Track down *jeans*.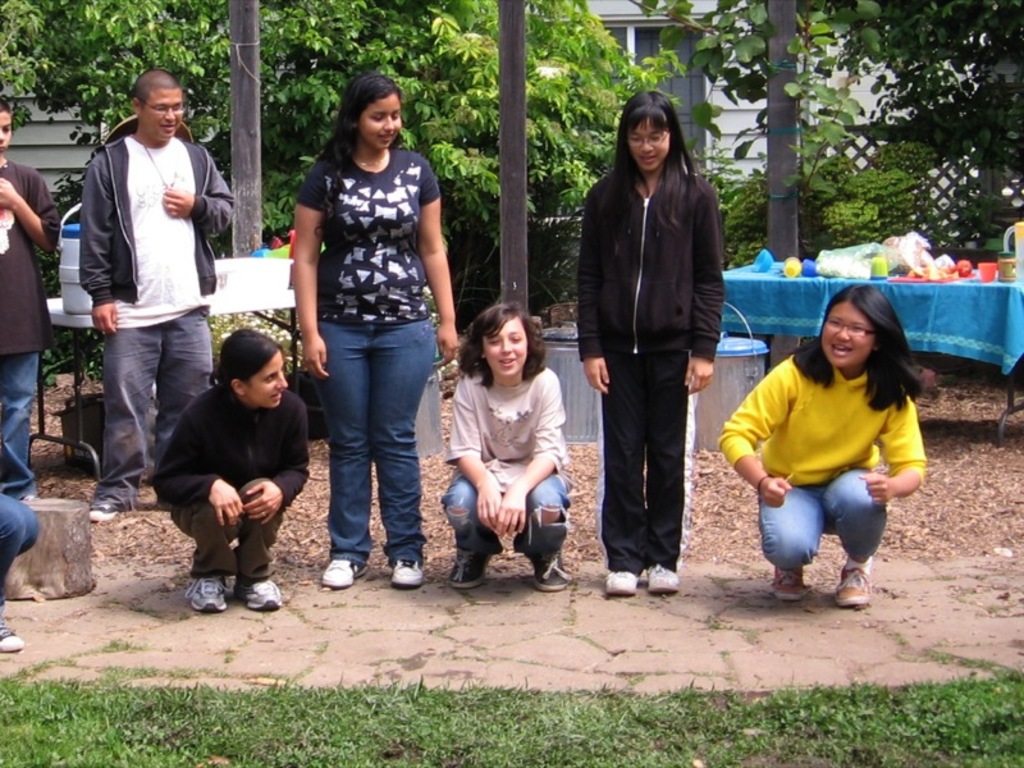
Tracked to Rect(315, 316, 430, 559).
